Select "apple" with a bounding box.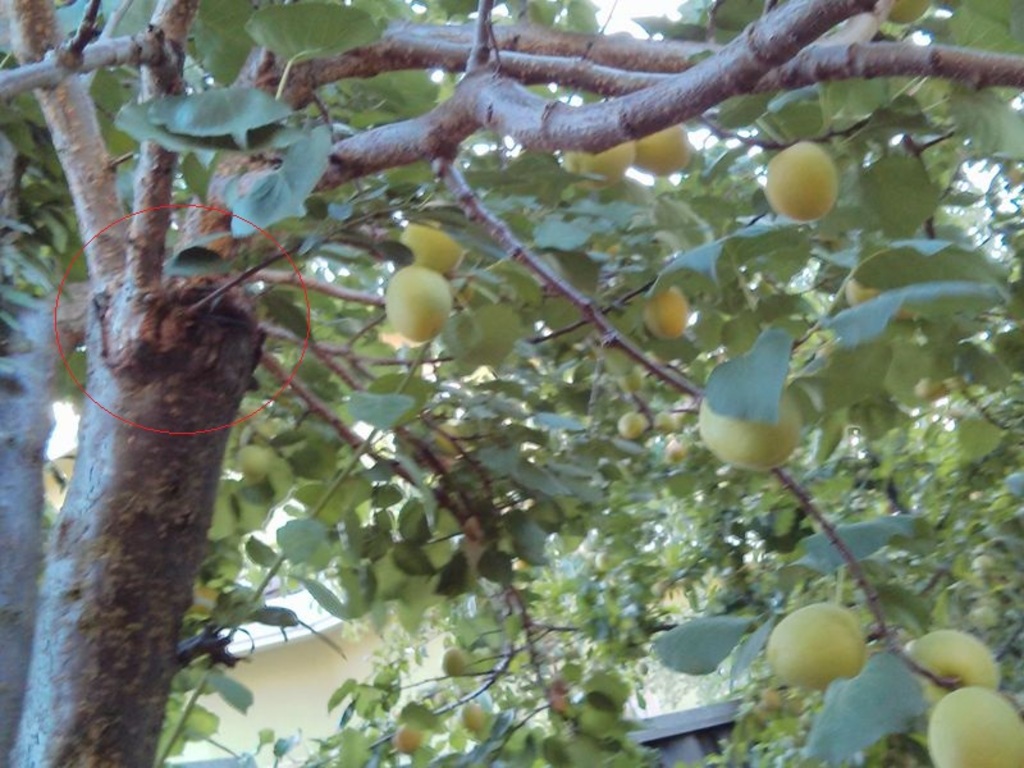
bbox=[901, 630, 1002, 733].
